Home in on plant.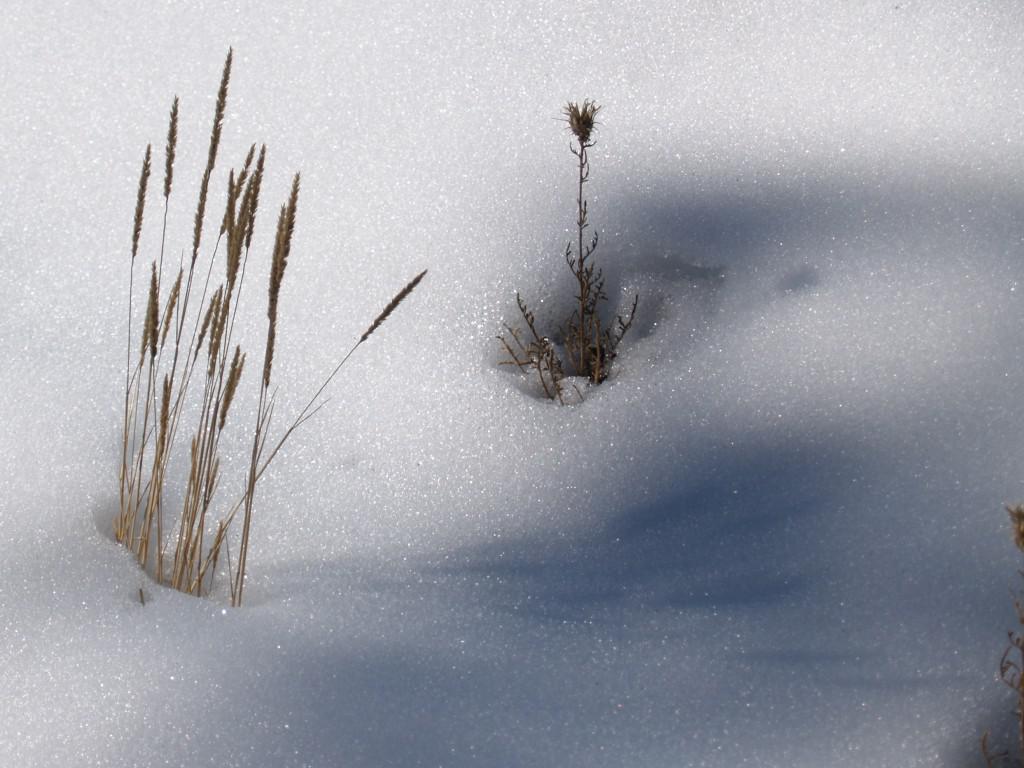
Homed in at left=979, top=499, right=1023, bottom=766.
